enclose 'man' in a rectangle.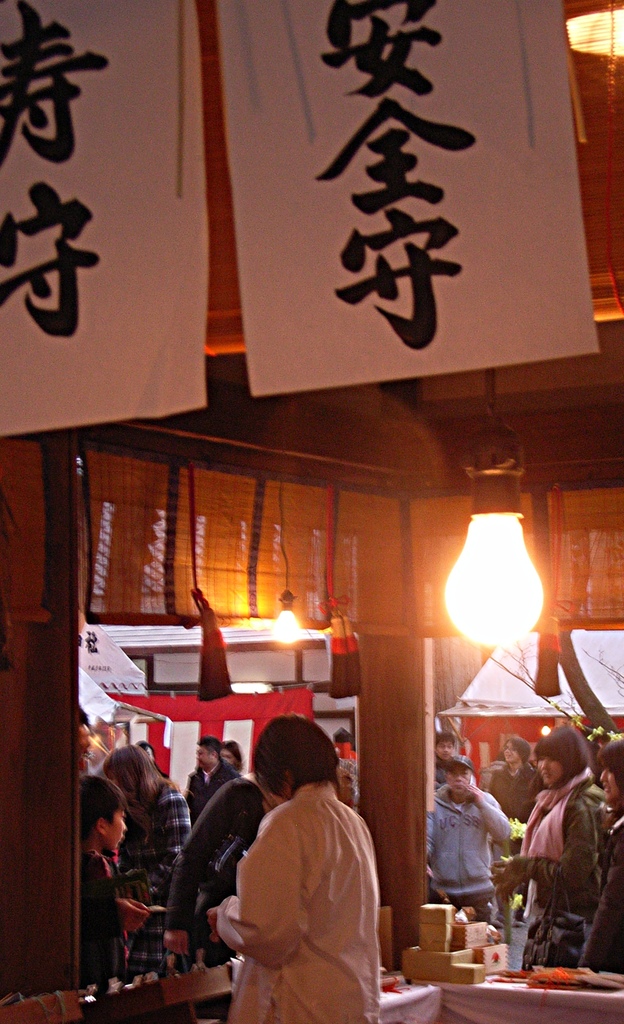
(173, 717, 233, 821).
